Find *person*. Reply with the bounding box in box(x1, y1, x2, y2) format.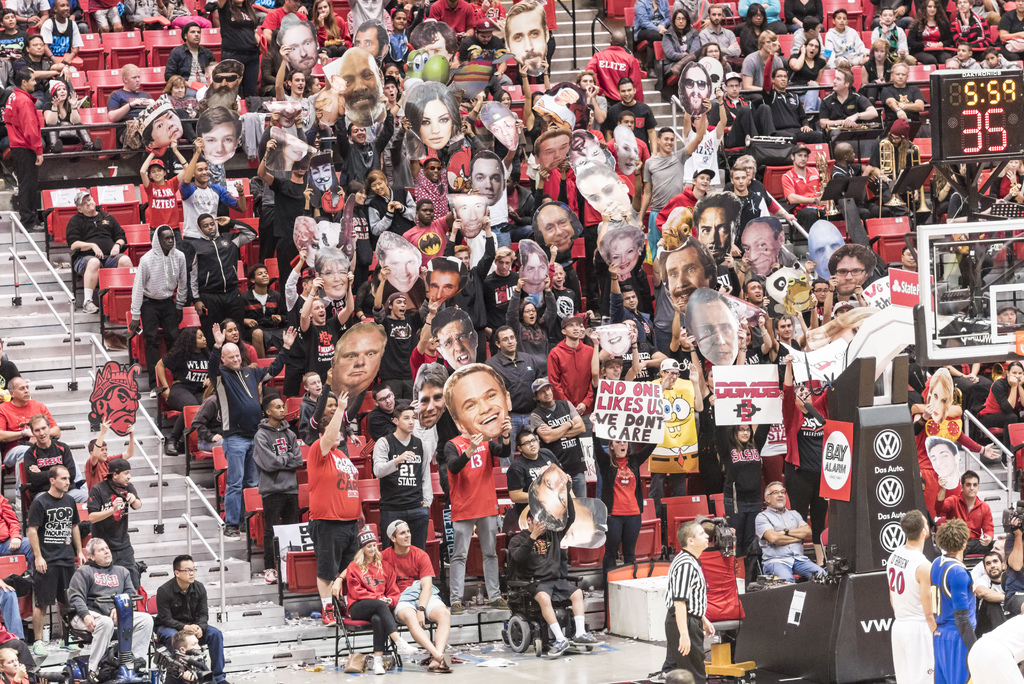
box(373, 398, 424, 547).
